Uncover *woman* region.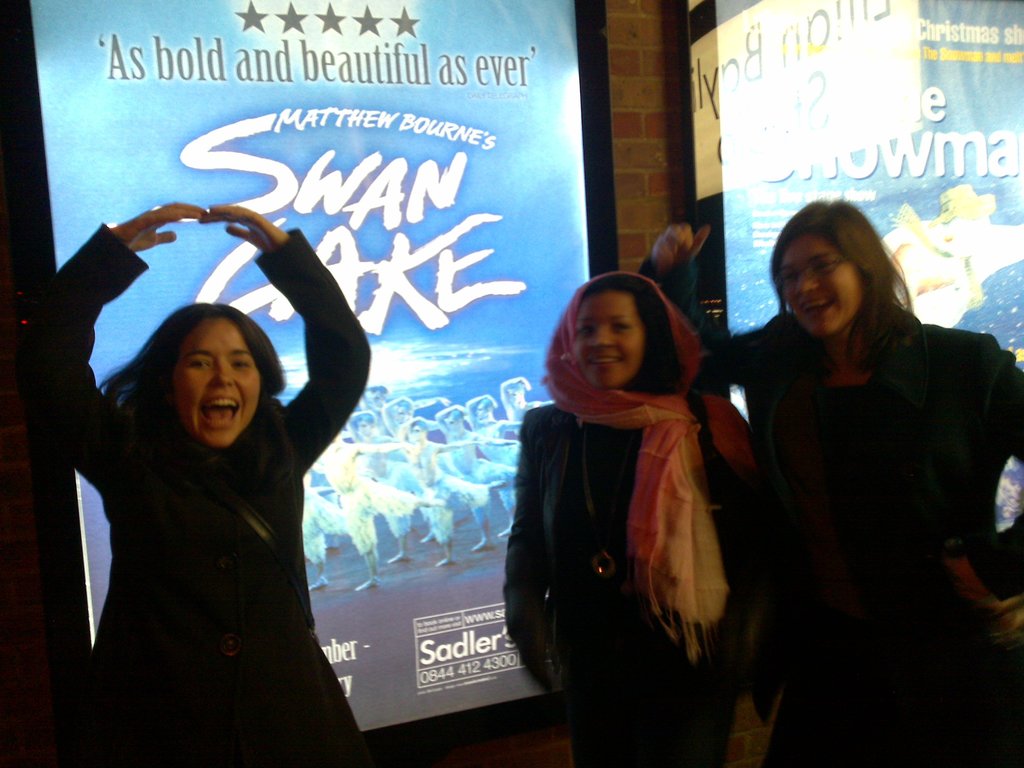
Uncovered: (x1=501, y1=265, x2=767, y2=767).
